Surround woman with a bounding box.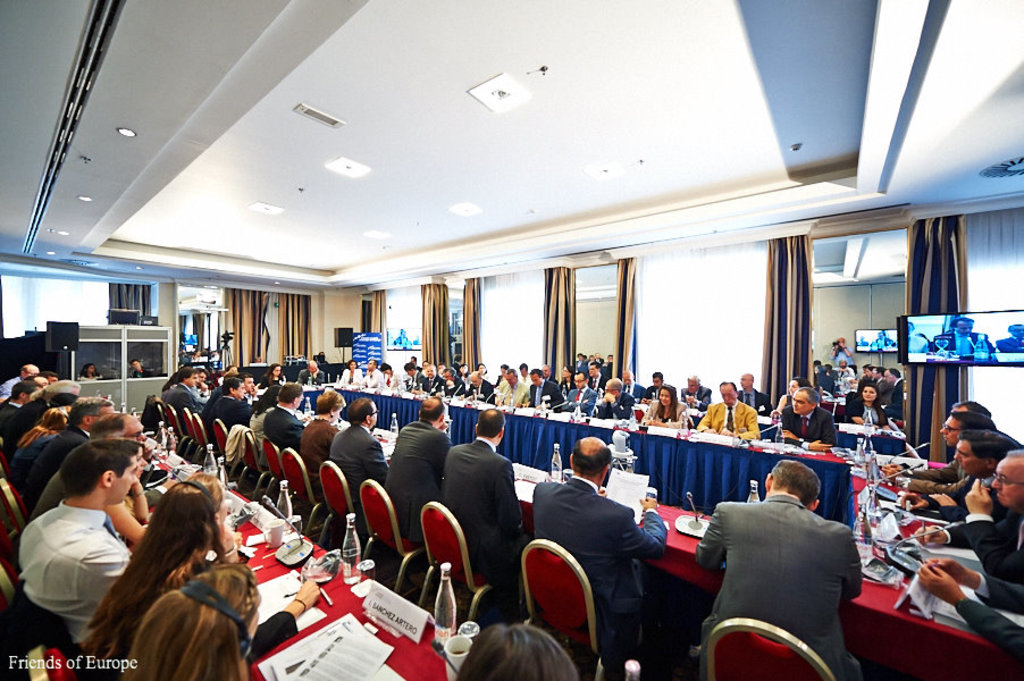
l=478, t=361, r=492, b=379.
